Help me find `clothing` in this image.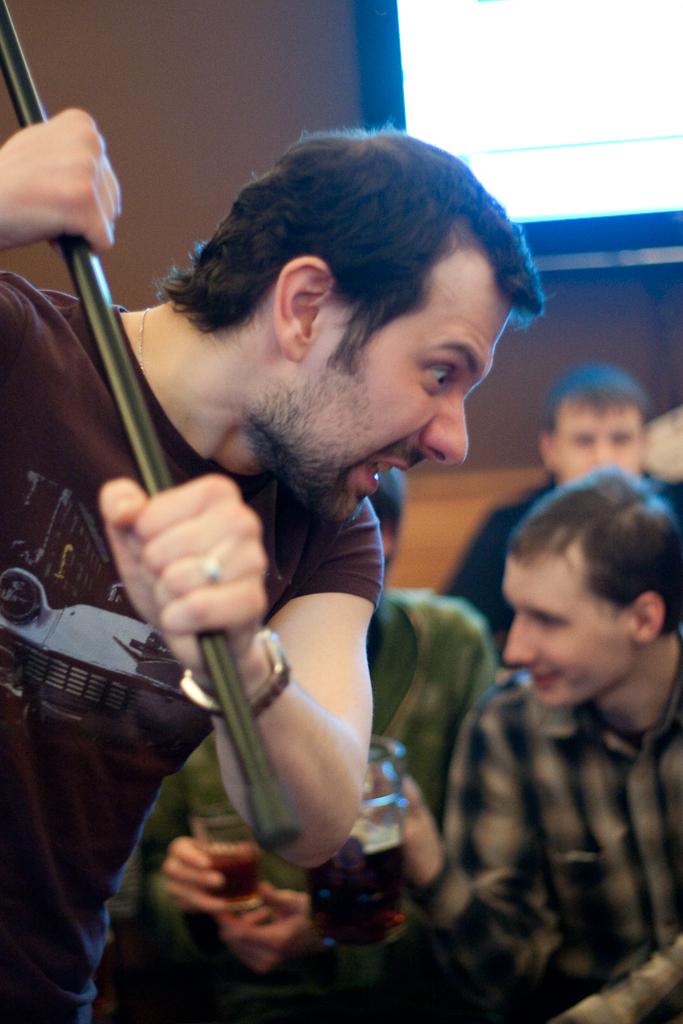
Found it: {"x1": 414, "y1": 634, "x2": 682, "y2": 1023}.
